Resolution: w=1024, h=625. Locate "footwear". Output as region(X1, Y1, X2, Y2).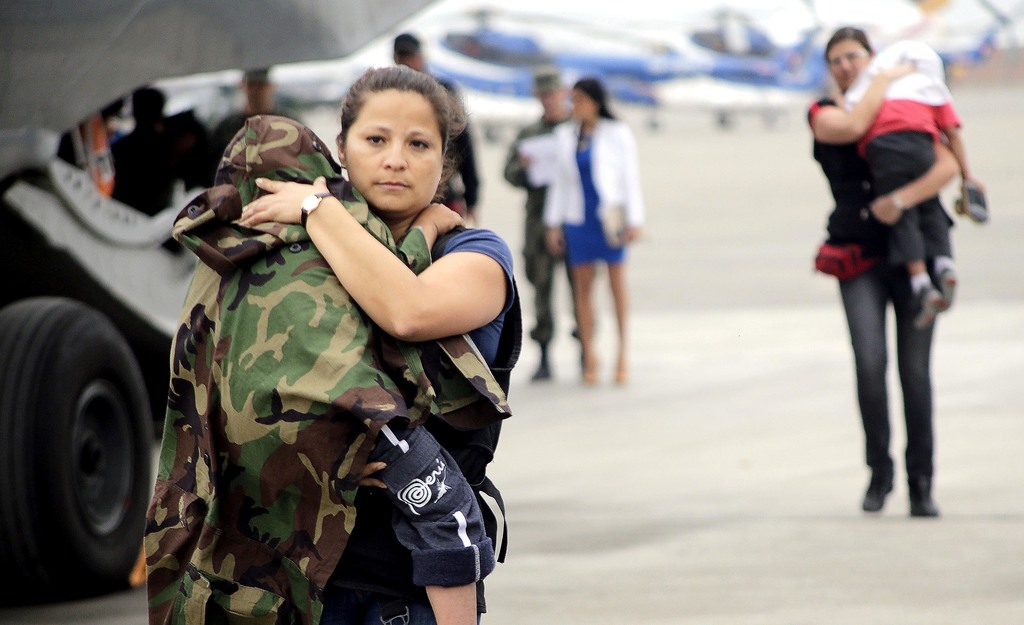
region(585, 349, 593, 382).
